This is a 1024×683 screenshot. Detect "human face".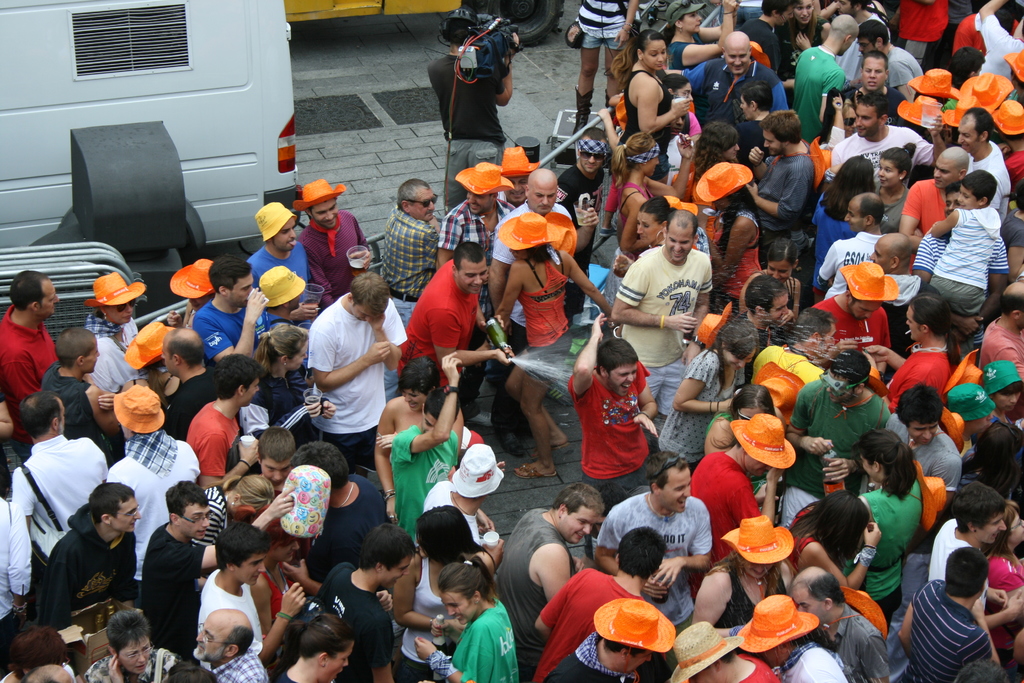
box=[119, 642, 150, 673].
